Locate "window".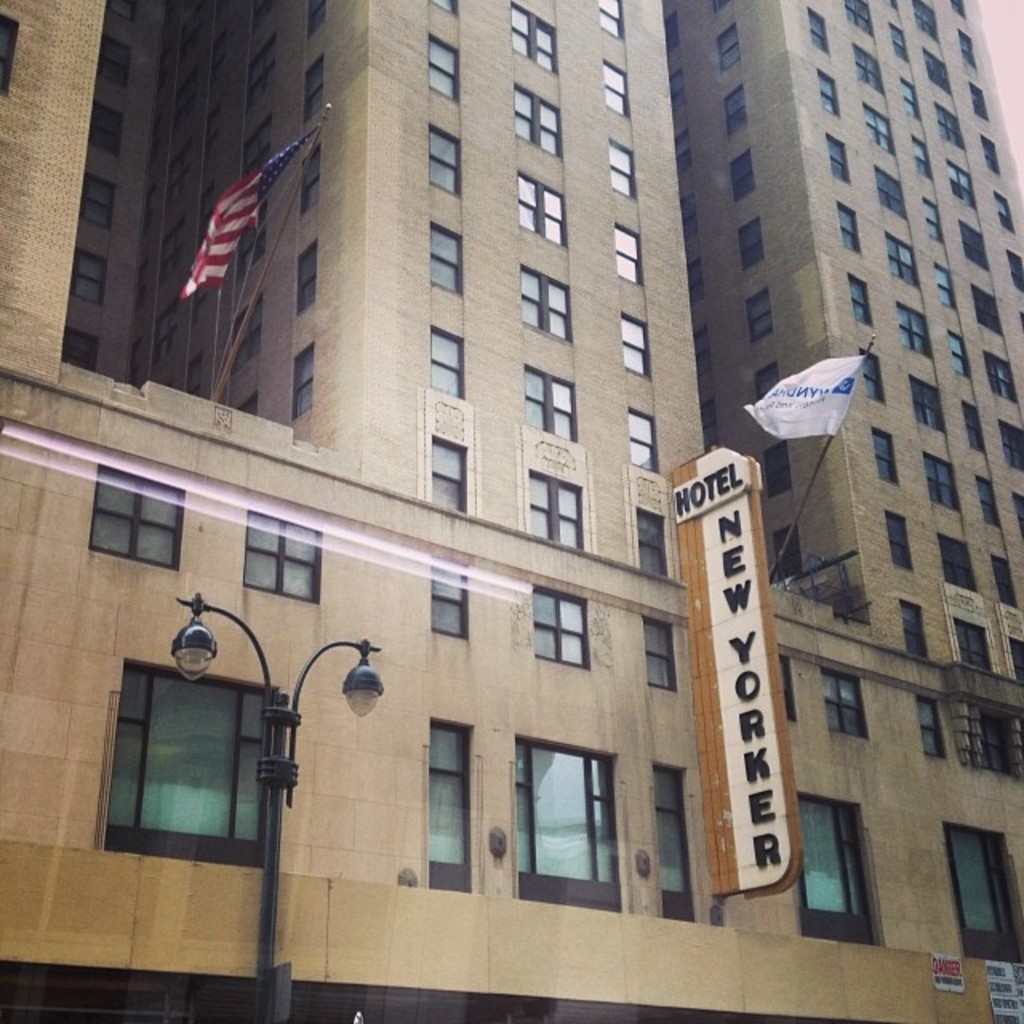
Bounding box: <region>762, 453, 792, 494</region>.
